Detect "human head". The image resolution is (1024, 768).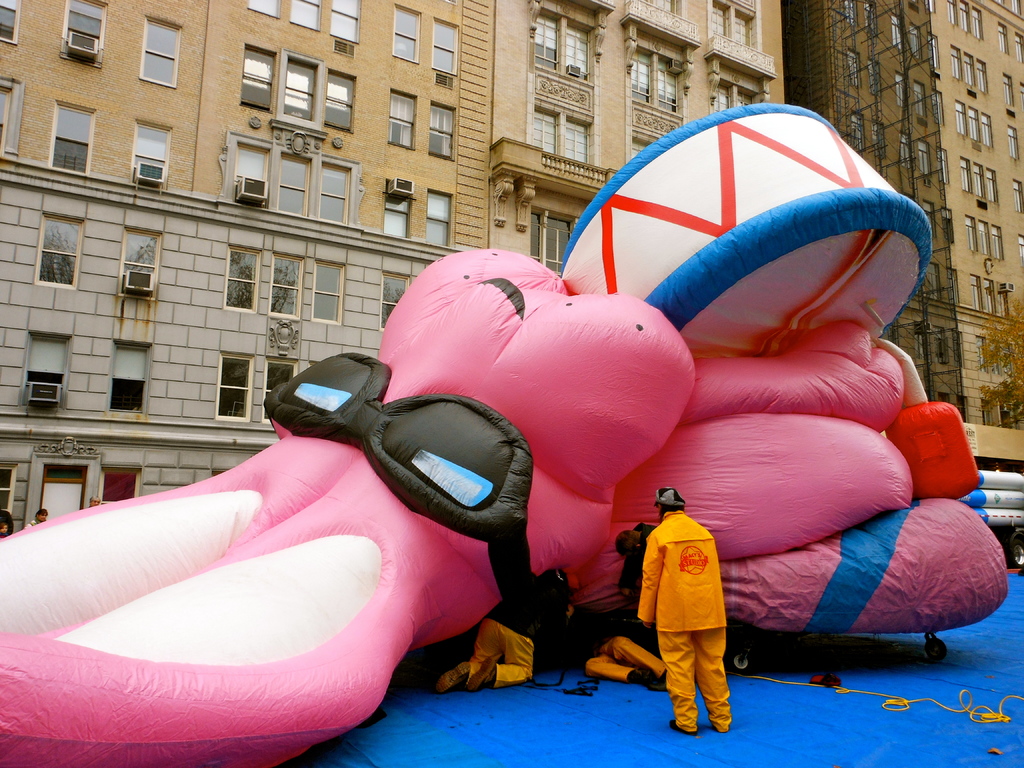
x1=612 y1=527 x2=643 y2=558.
